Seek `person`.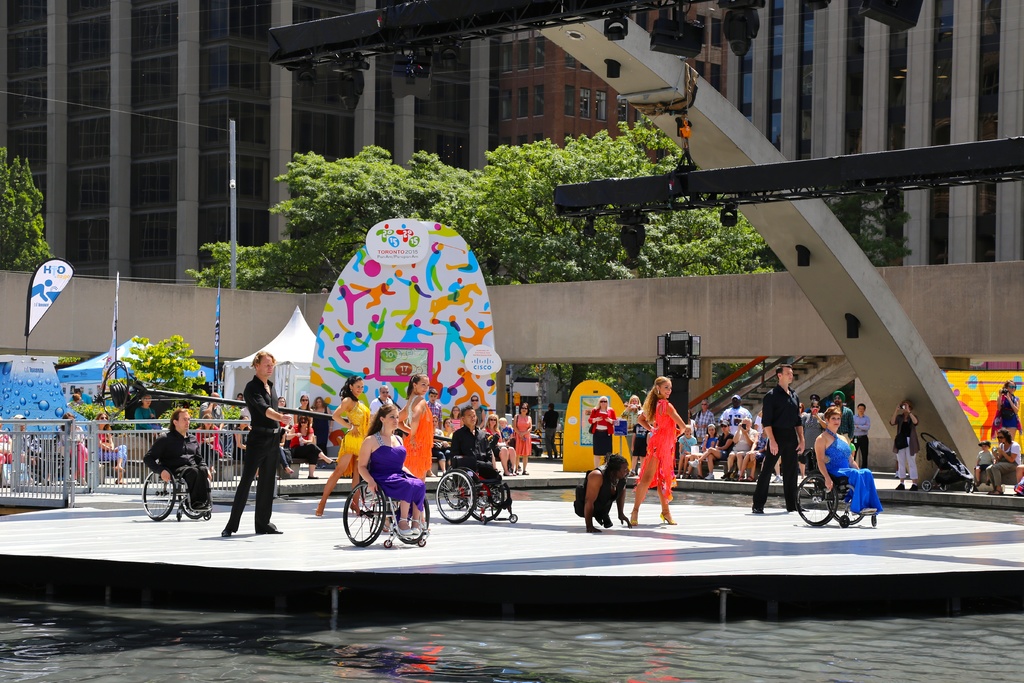
box=[650, 370, 693, 521].
